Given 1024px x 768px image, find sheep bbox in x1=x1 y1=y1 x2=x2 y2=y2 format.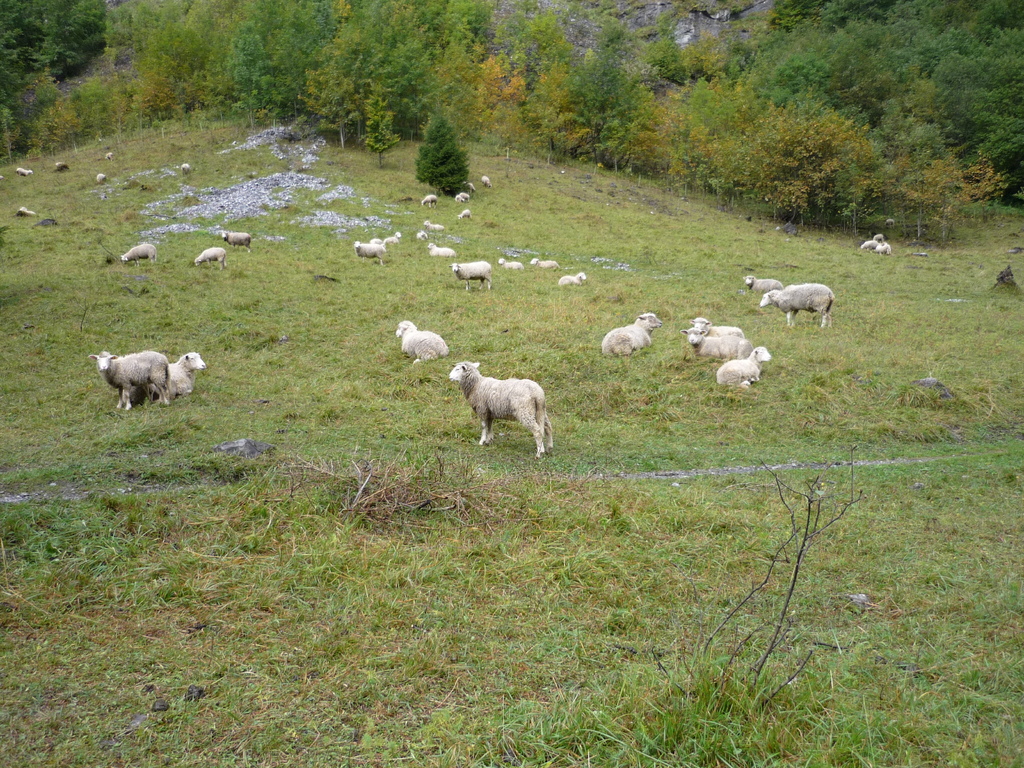
x1=596 y1=307 x2=664 y2=360.
